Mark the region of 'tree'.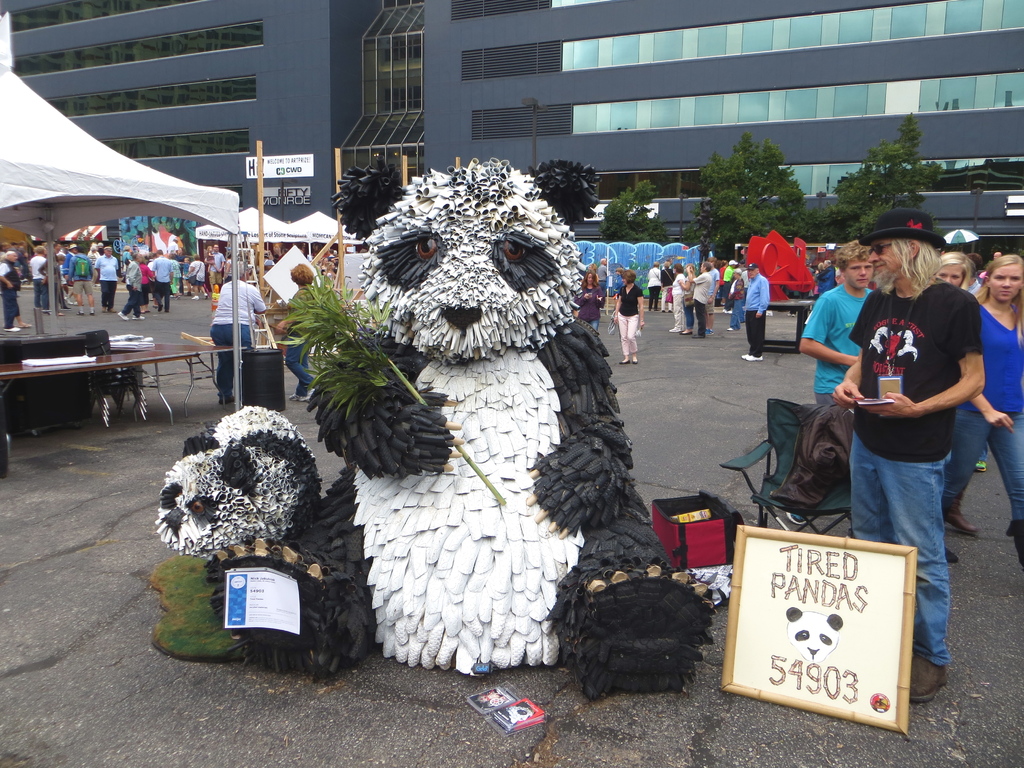
Region: pyautogui.locateOnScreen(677, 140, 820, 255).
